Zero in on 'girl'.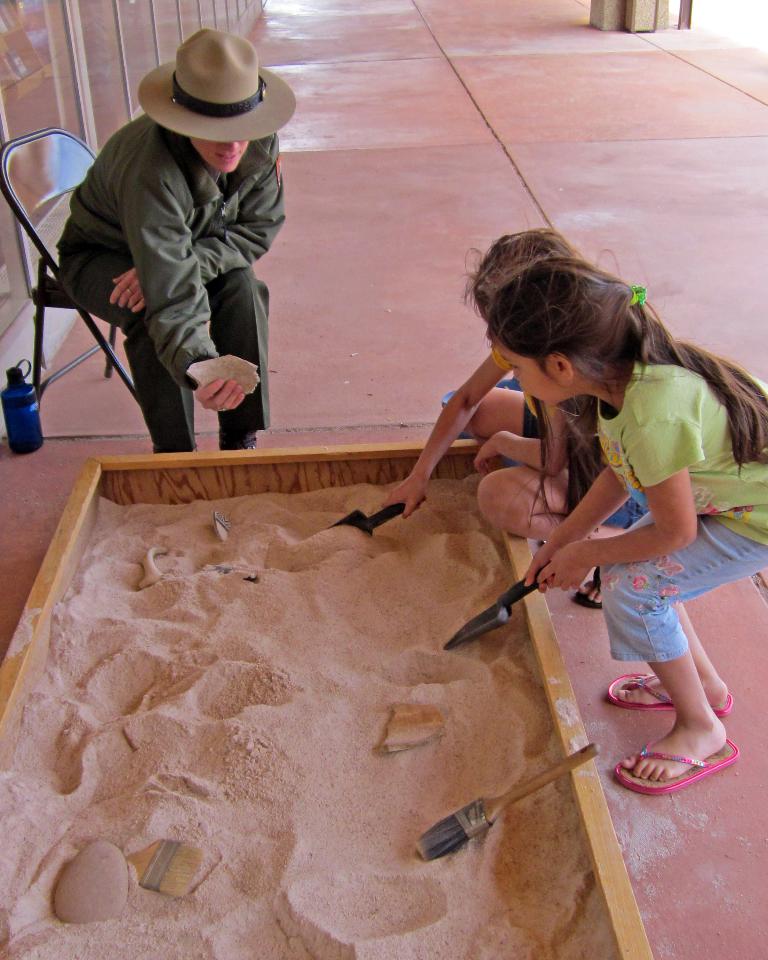
Zeroed in: <bbox>487, 258, 767, 796</bbox>.
